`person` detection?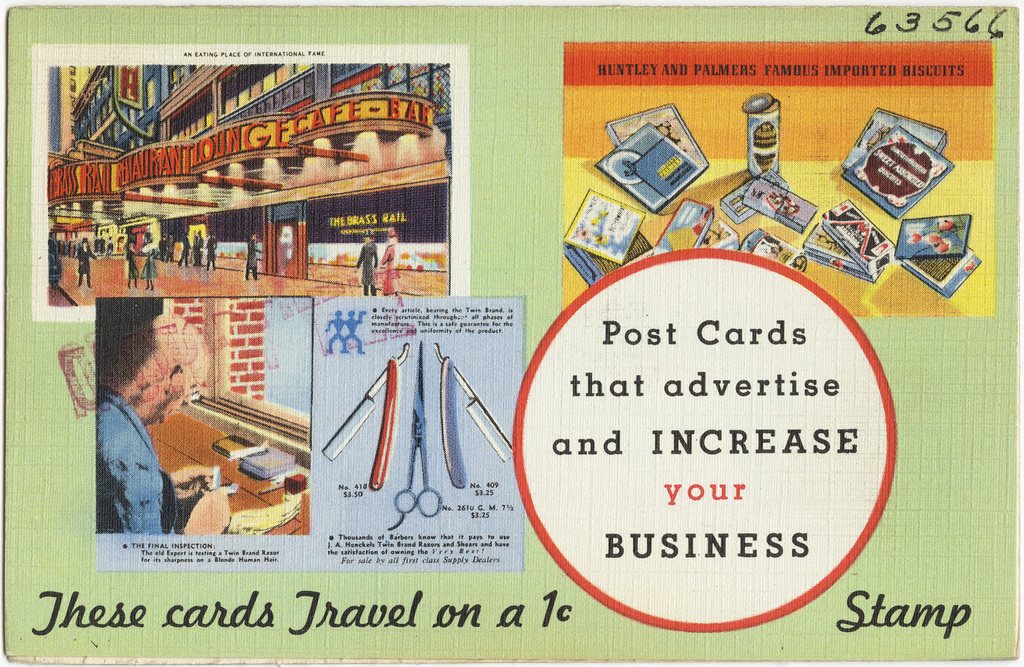
(left=137, top=235, right=171, bottom=285)
